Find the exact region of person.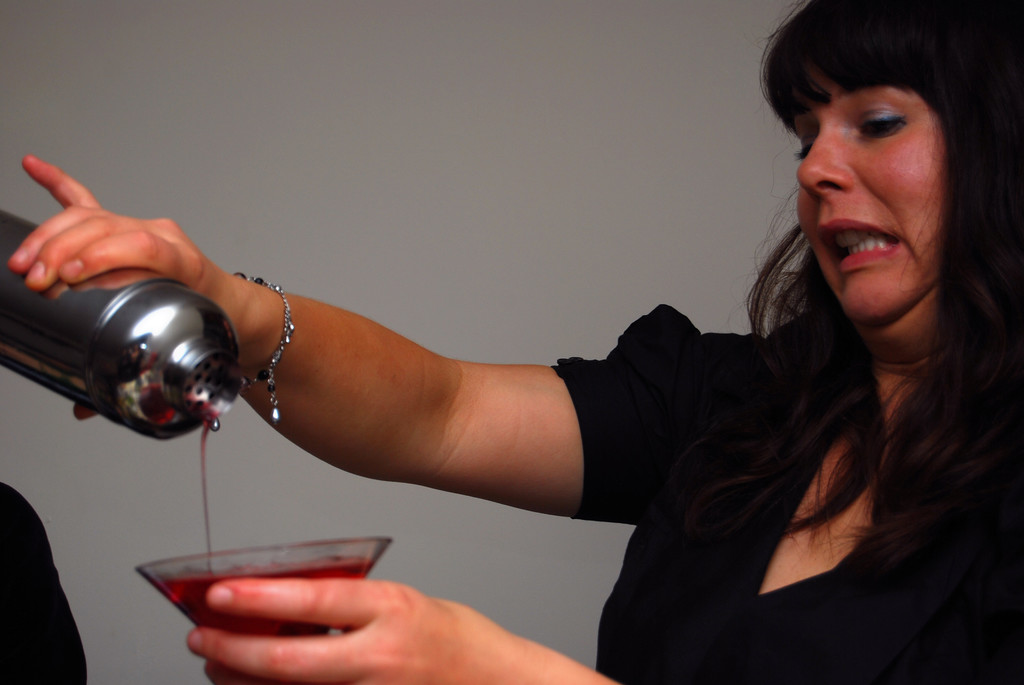
Exact region: <box>71,89,1021,646</box>.
